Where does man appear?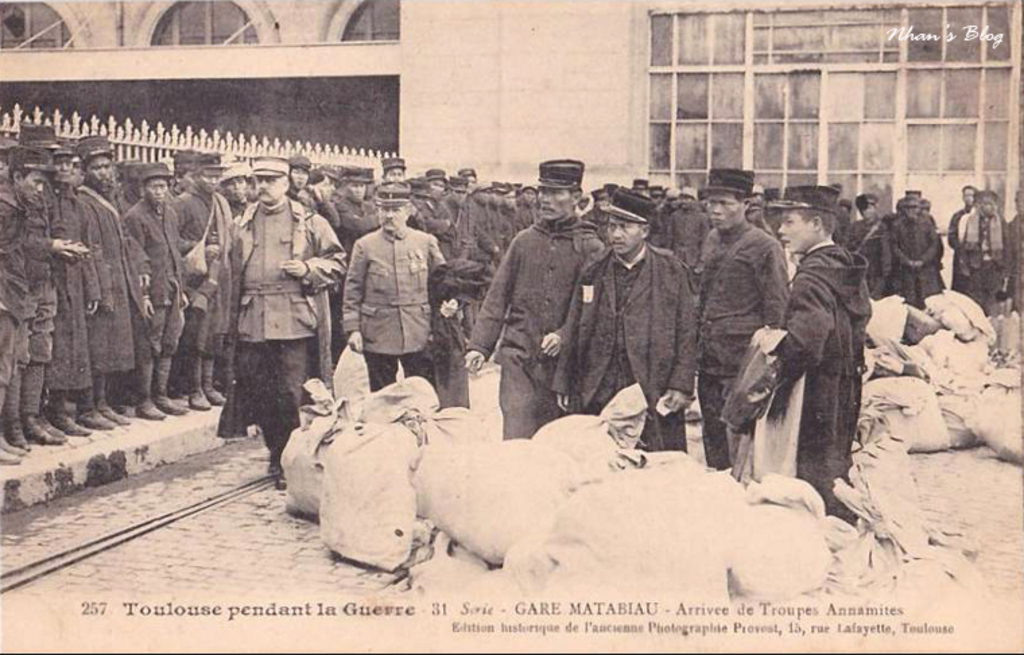
Appears at l=348, t=197, r=451, b=392.
